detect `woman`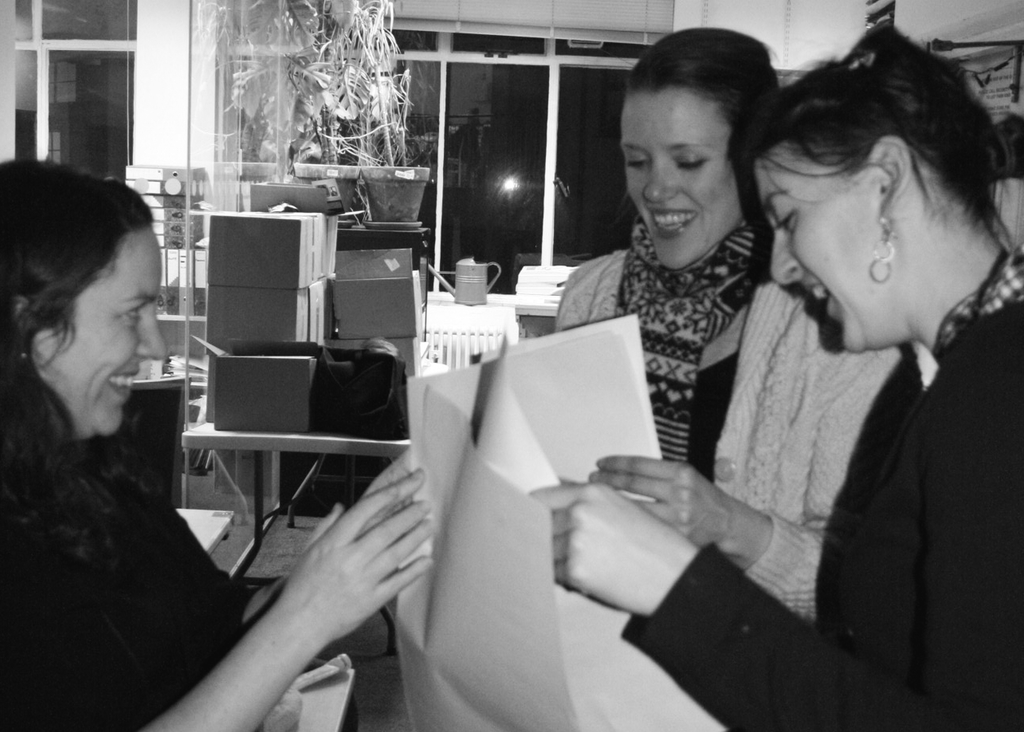
box=[0, 156, 237, 705]
